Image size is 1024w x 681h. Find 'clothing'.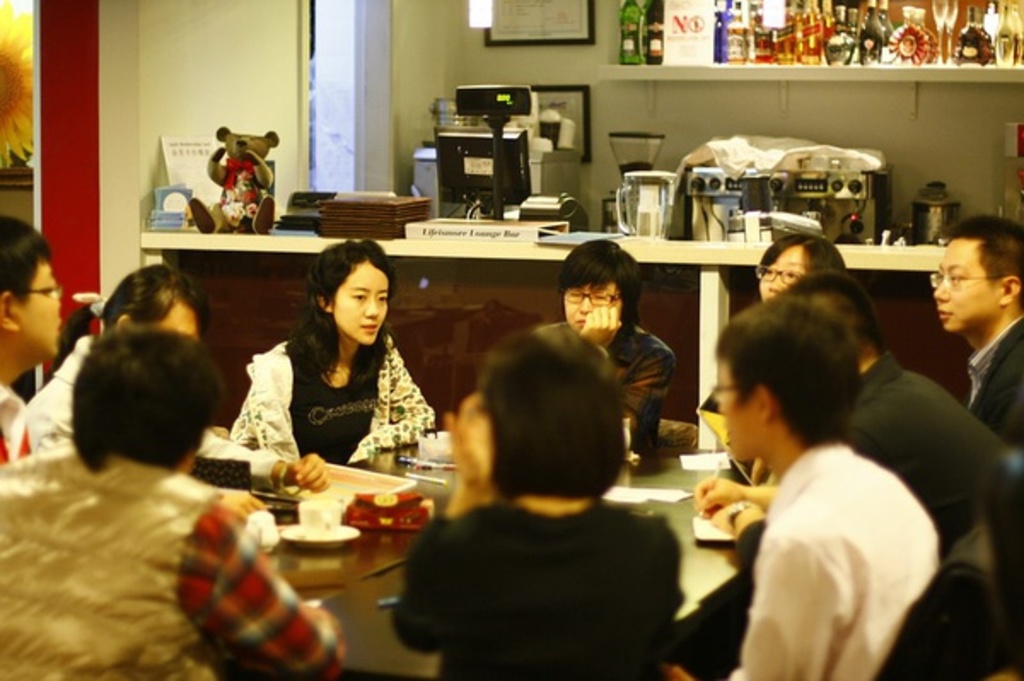
550/317/678/456.
